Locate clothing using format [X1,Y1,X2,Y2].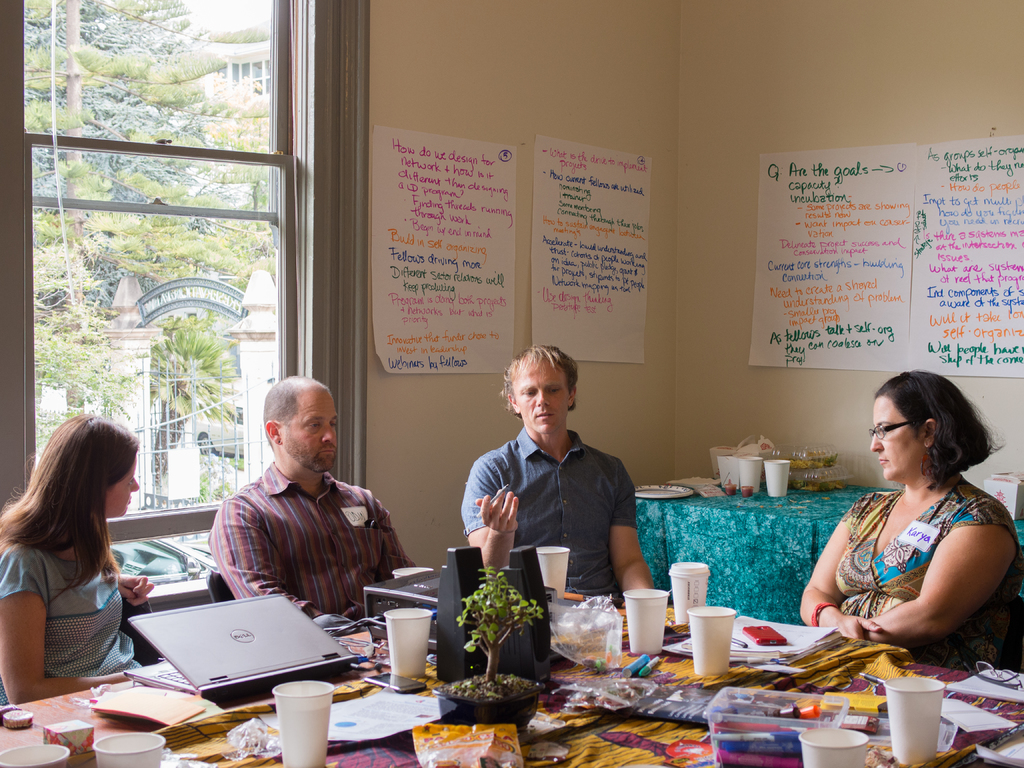
[207,458,428,637].
